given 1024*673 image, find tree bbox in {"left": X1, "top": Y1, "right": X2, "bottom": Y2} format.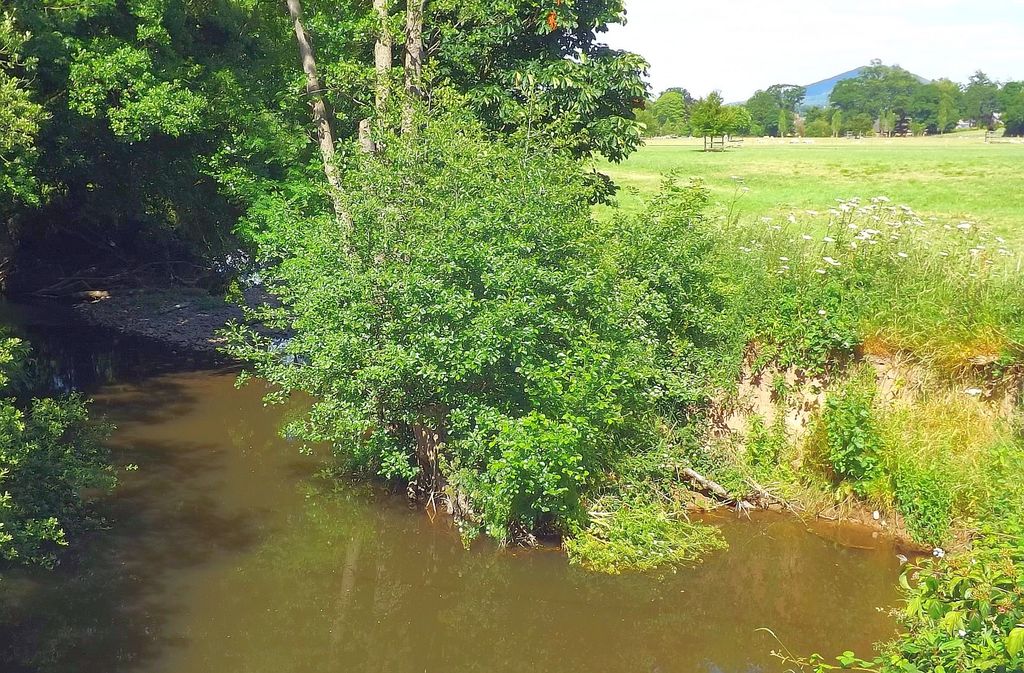
{"left": 632, "top": 100, "right": 656, "bottom": 138}.
